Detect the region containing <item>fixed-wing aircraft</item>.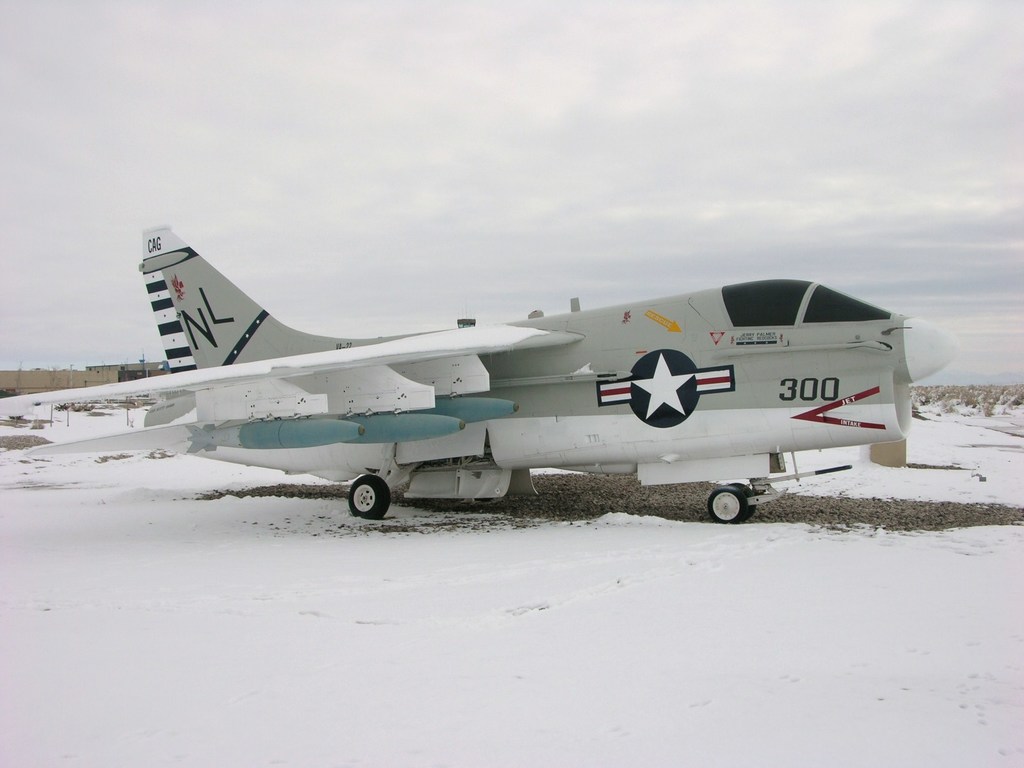
<region>0, 218, 960, 523</region>.
